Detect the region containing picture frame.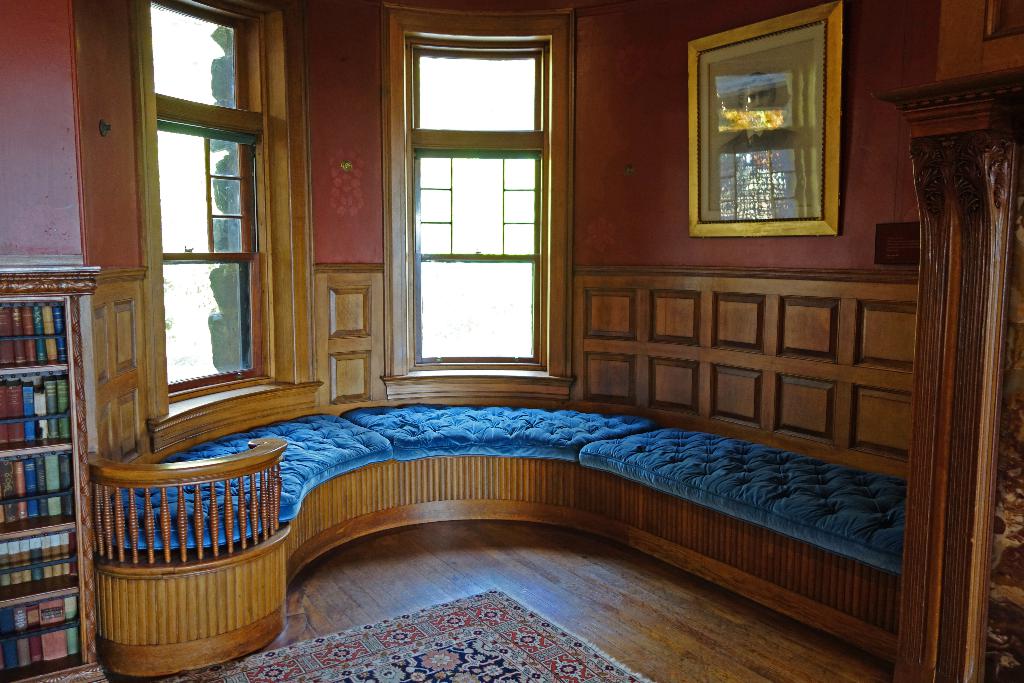
select_region(685, 0, 850, 241).
